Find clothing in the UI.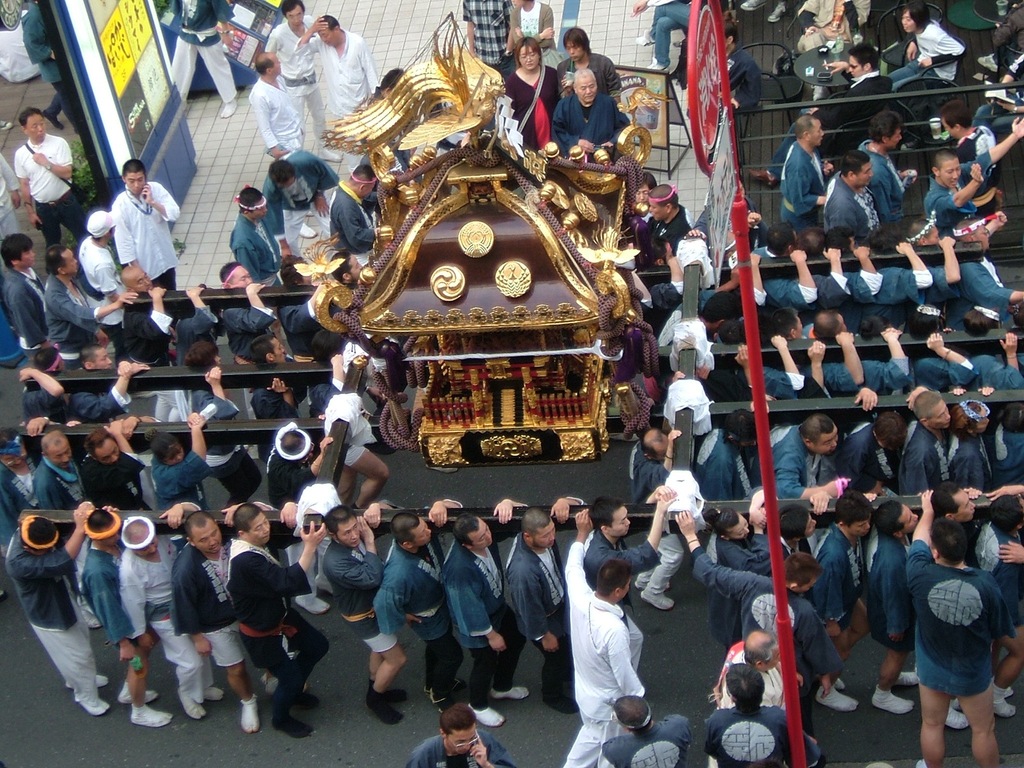
UI element at BBox(5, 534, 106, 708).
